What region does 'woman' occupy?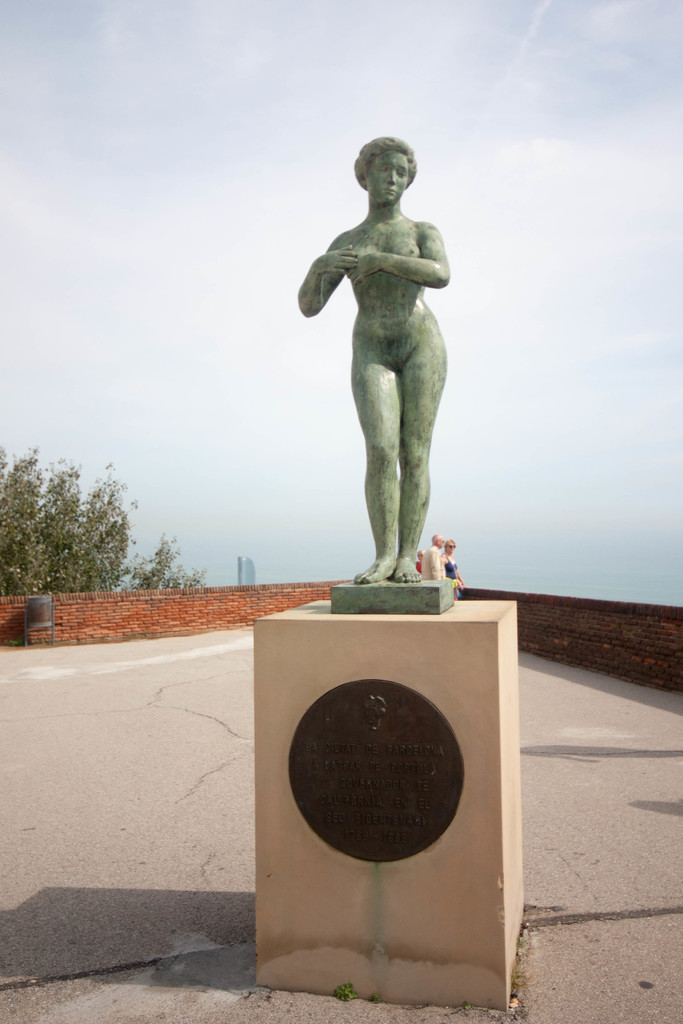
442 532 470 592.
